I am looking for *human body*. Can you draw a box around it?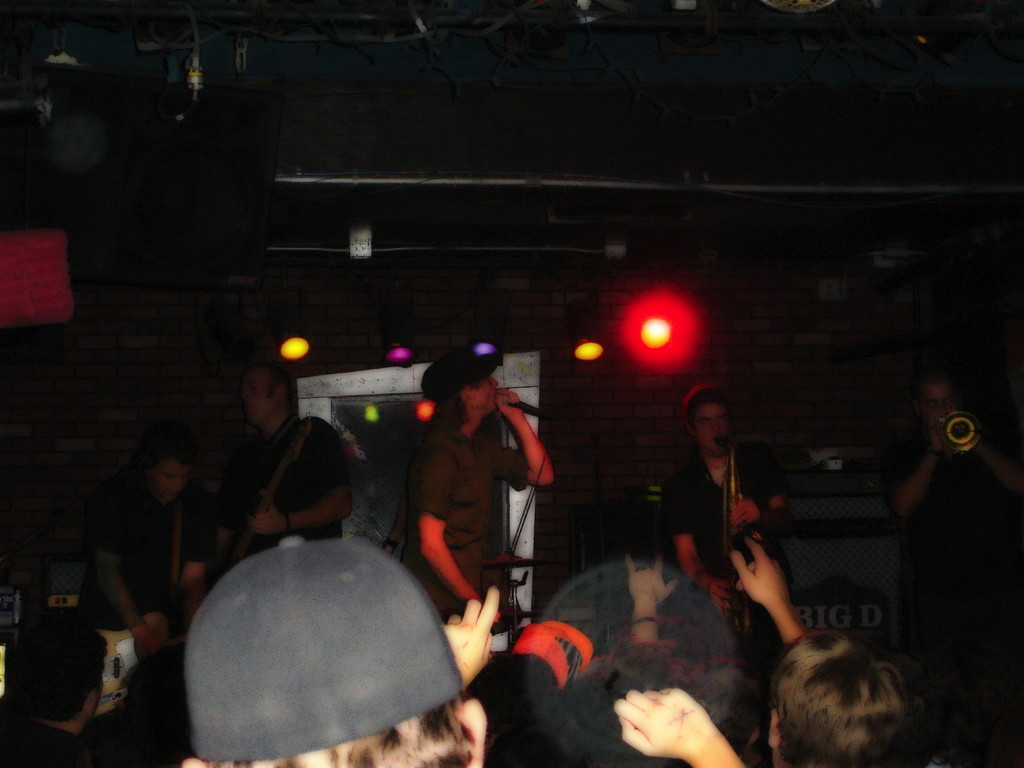
Sure, the bounding box is (418, 388, 554, 614).
